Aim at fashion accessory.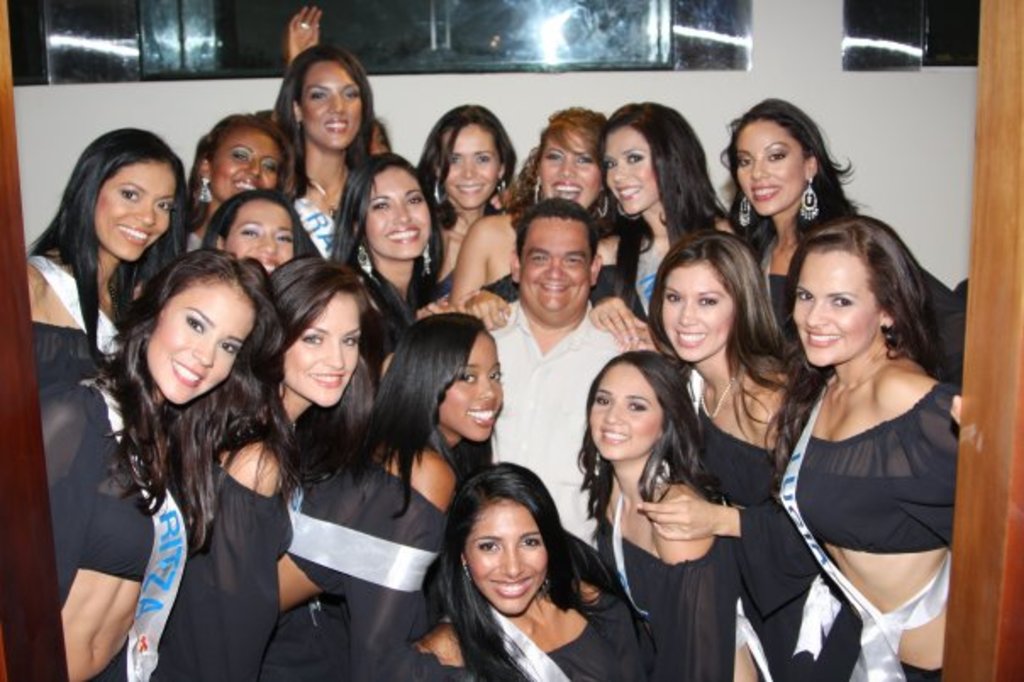
Aimed at <box>431,176,448,207</box>.
